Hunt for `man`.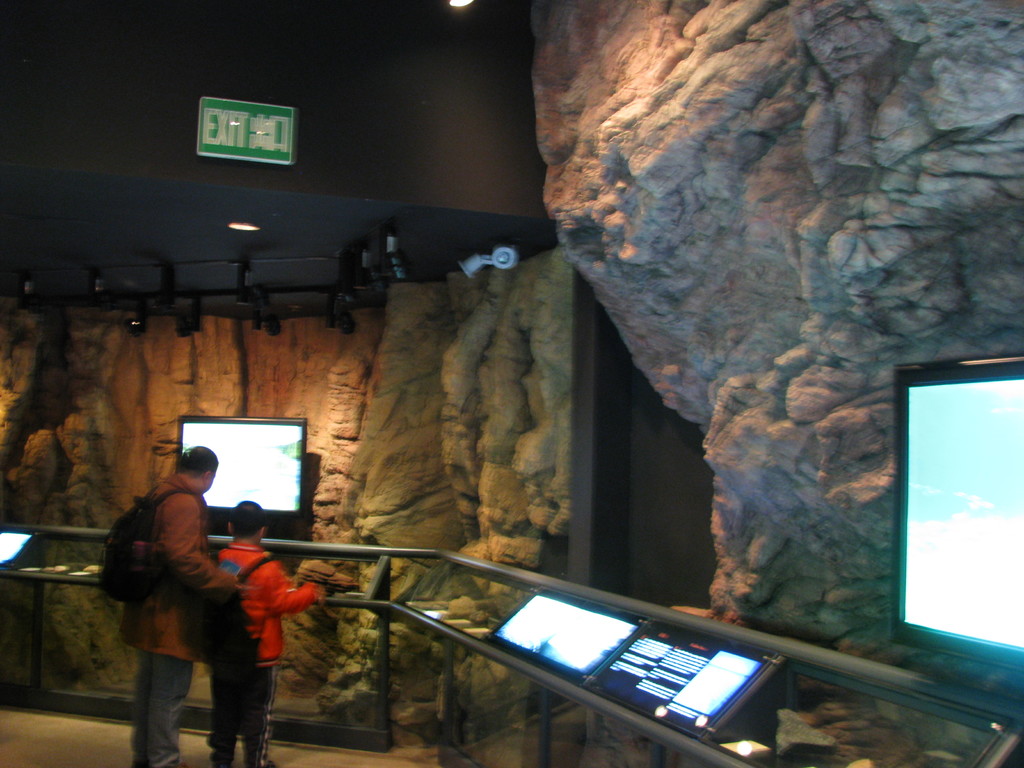
Hunted down at Rect(120, 443, 248, 767).
